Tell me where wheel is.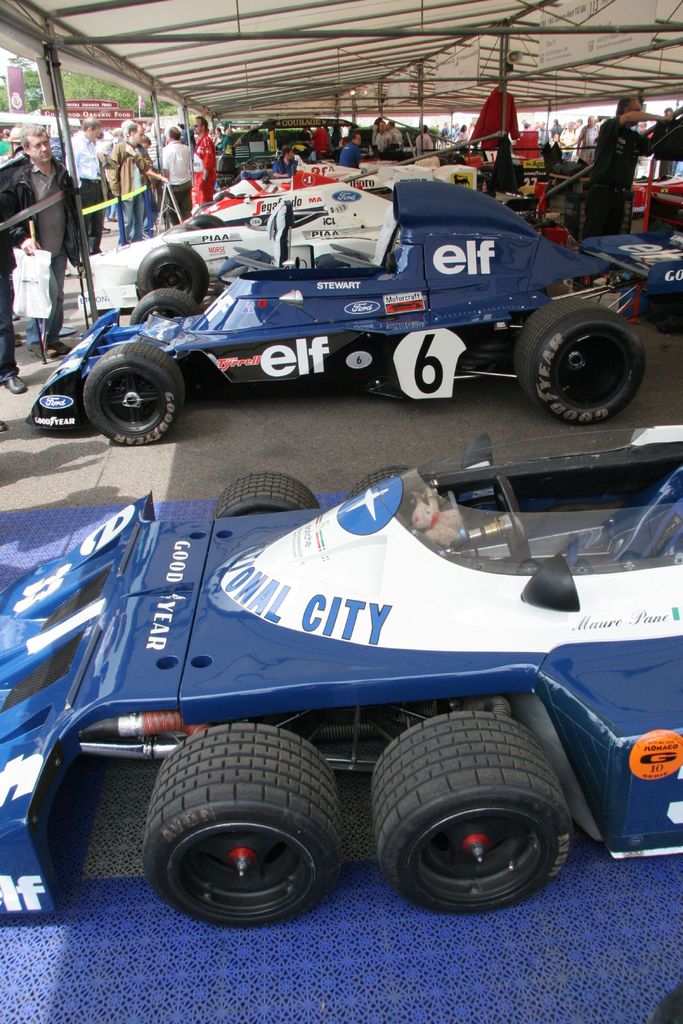
wheel is at bbox=[136, 246, 210, 305].
